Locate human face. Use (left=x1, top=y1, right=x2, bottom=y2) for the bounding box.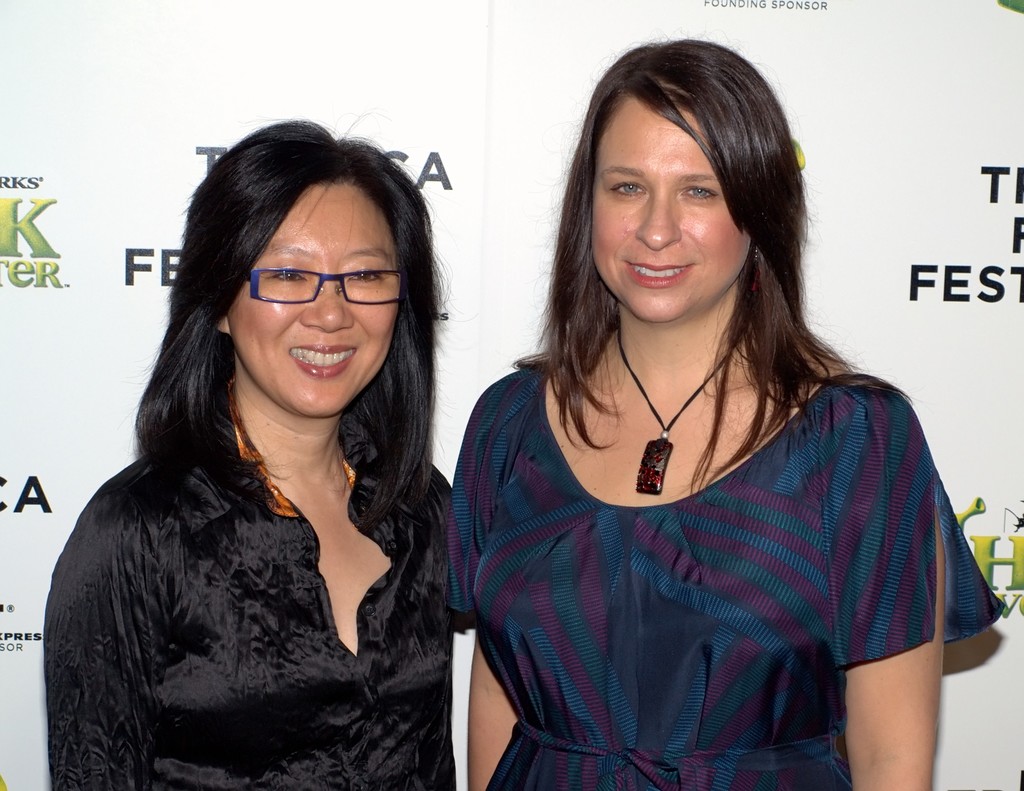
(left=226, top=185, right=401, bottom=420).
